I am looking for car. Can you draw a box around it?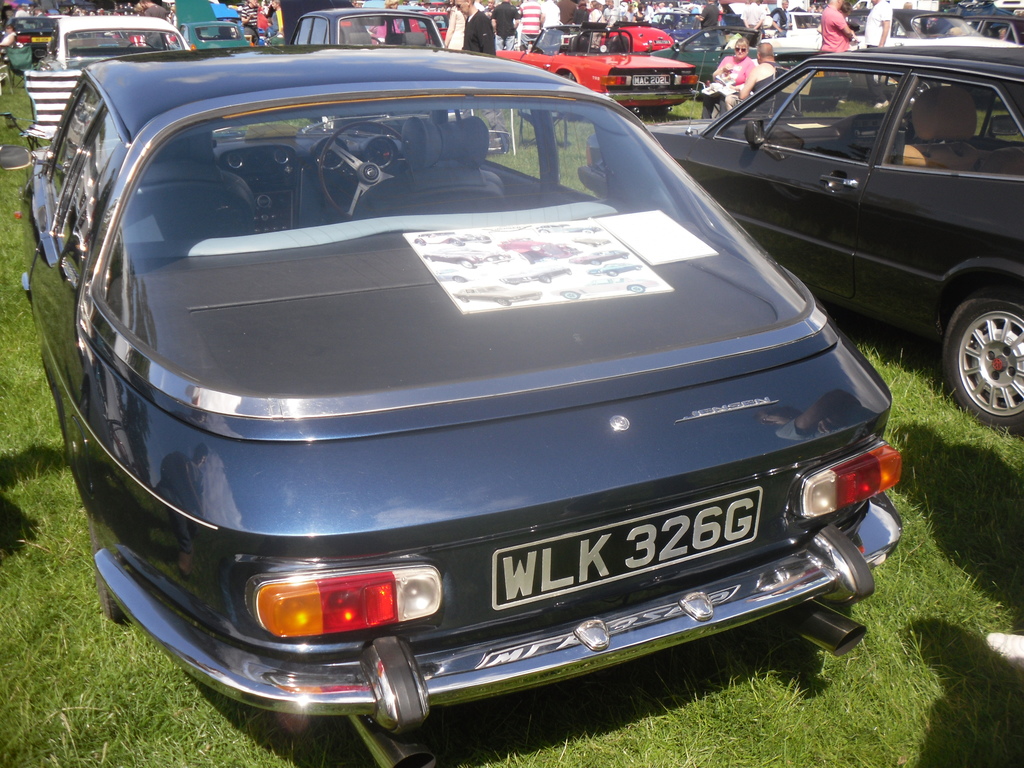
Sure, the bounding box is box=[497, 19, 703, 103].
